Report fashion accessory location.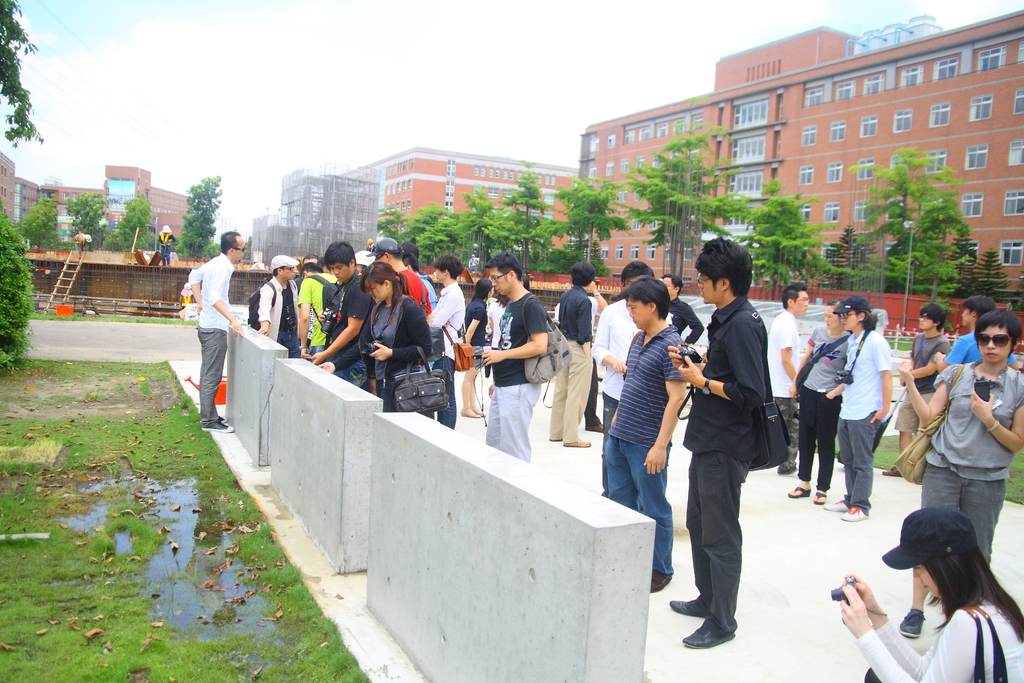
Report: <region>649, 570, 671, 593</region>.
